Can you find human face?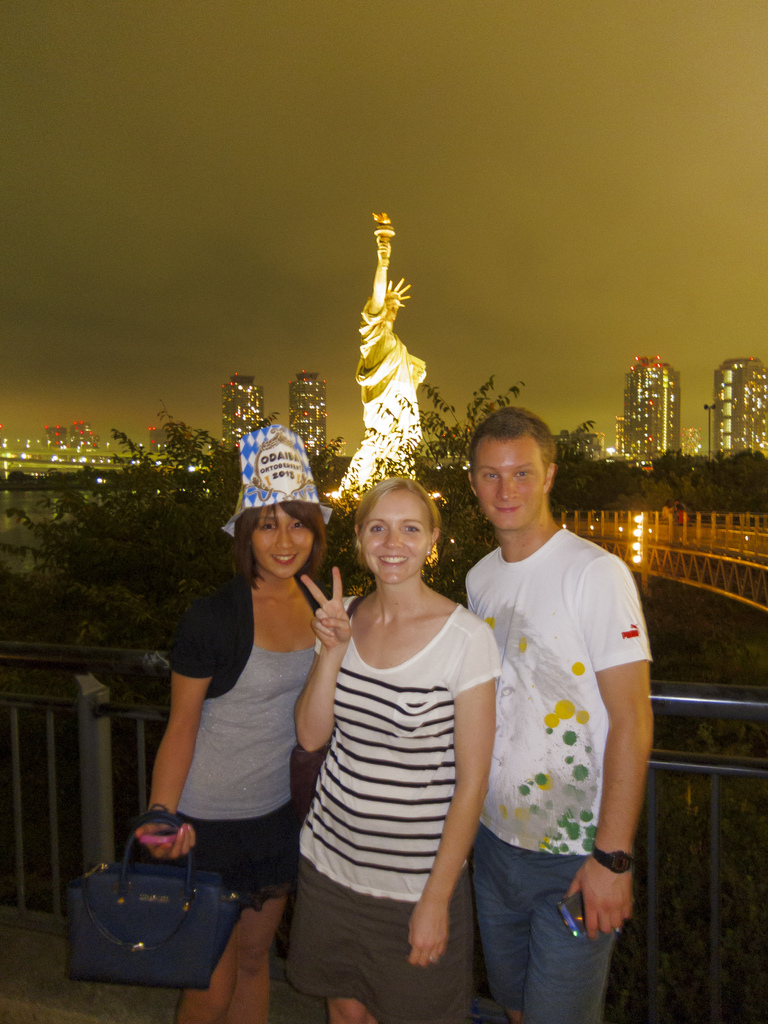
Yes, bounding box: bbox=(248, 503, 314, 579).
